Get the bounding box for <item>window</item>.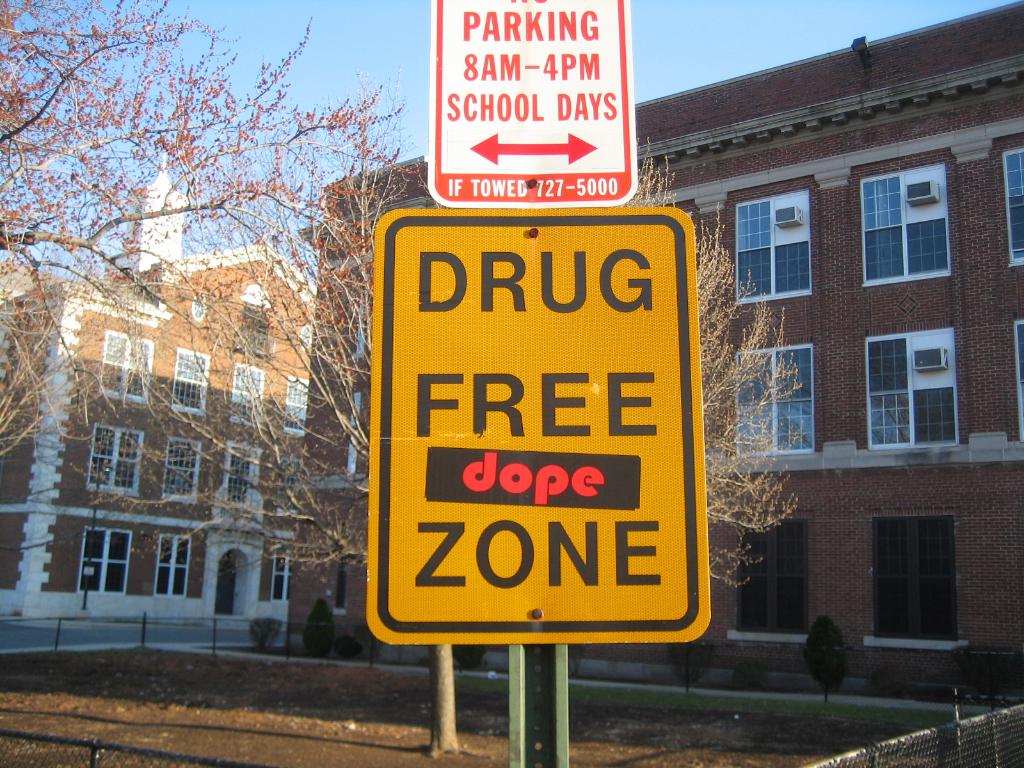
bbox(996, 140, 1023, 273).
